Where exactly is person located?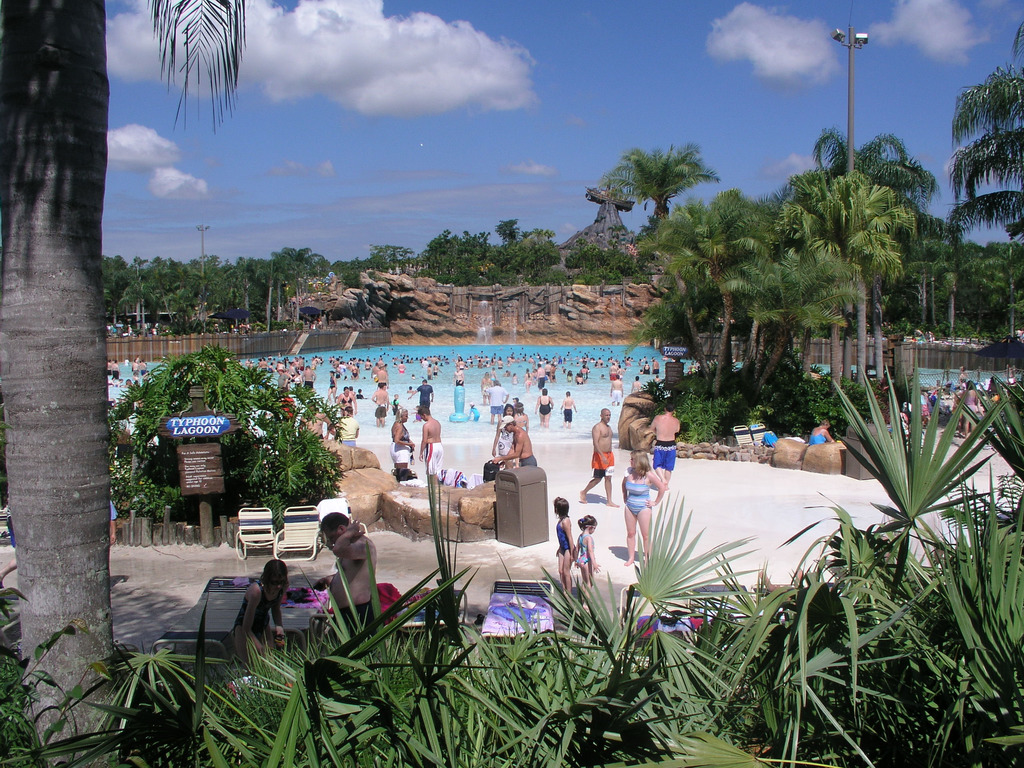
Its bounding box is 369:363:380:380.
